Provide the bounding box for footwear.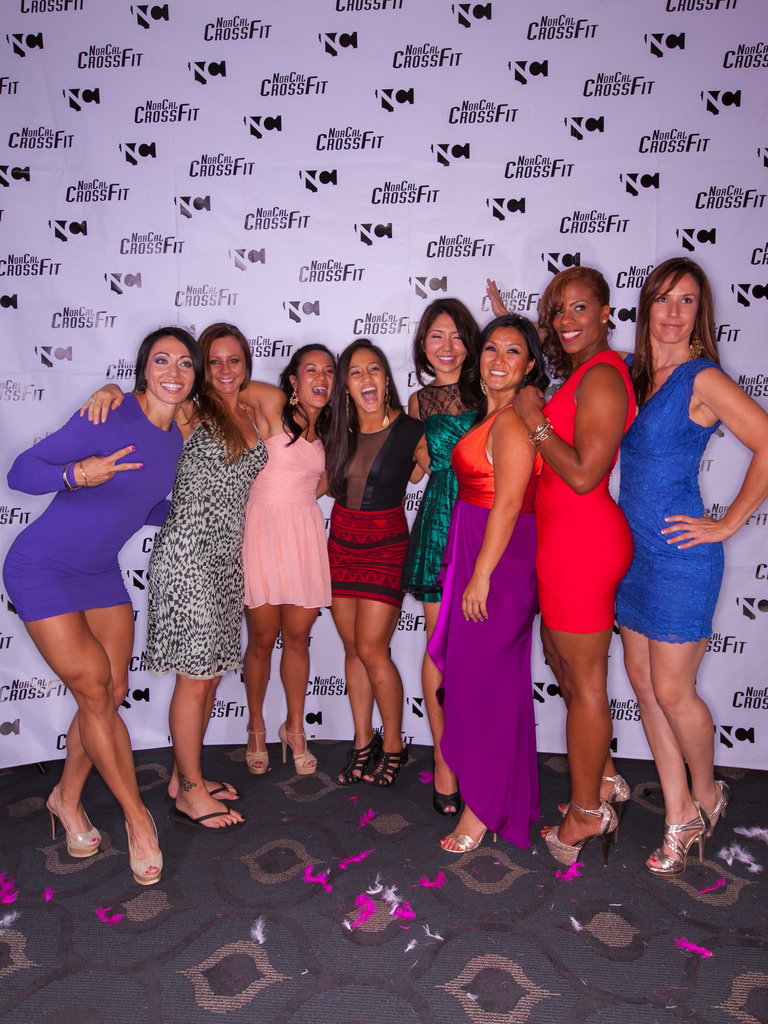
590 776 626 807.
